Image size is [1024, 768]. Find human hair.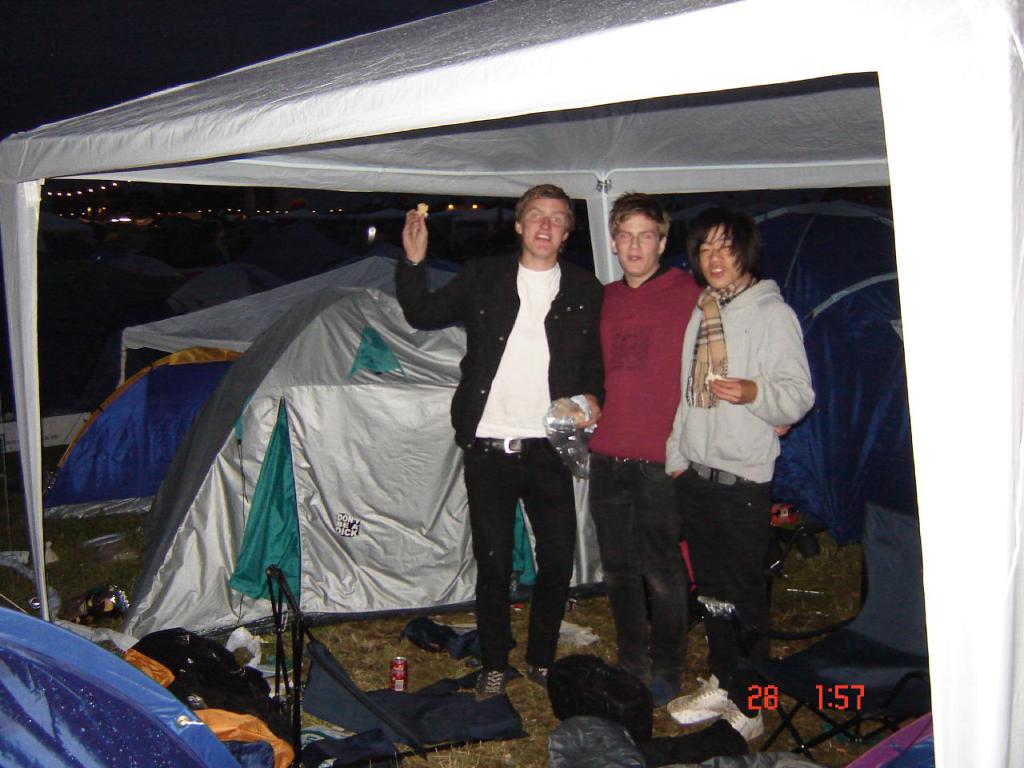
<region>693, 210, 768, 298</region>.
